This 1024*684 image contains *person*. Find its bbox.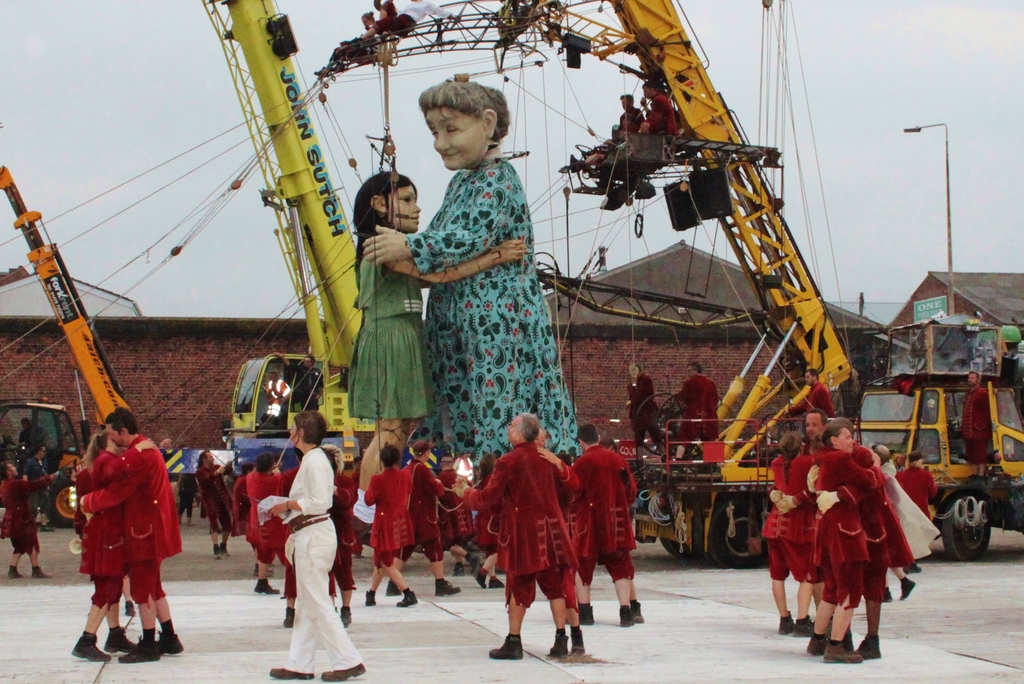
BBox(758, 436, 827, 631).
